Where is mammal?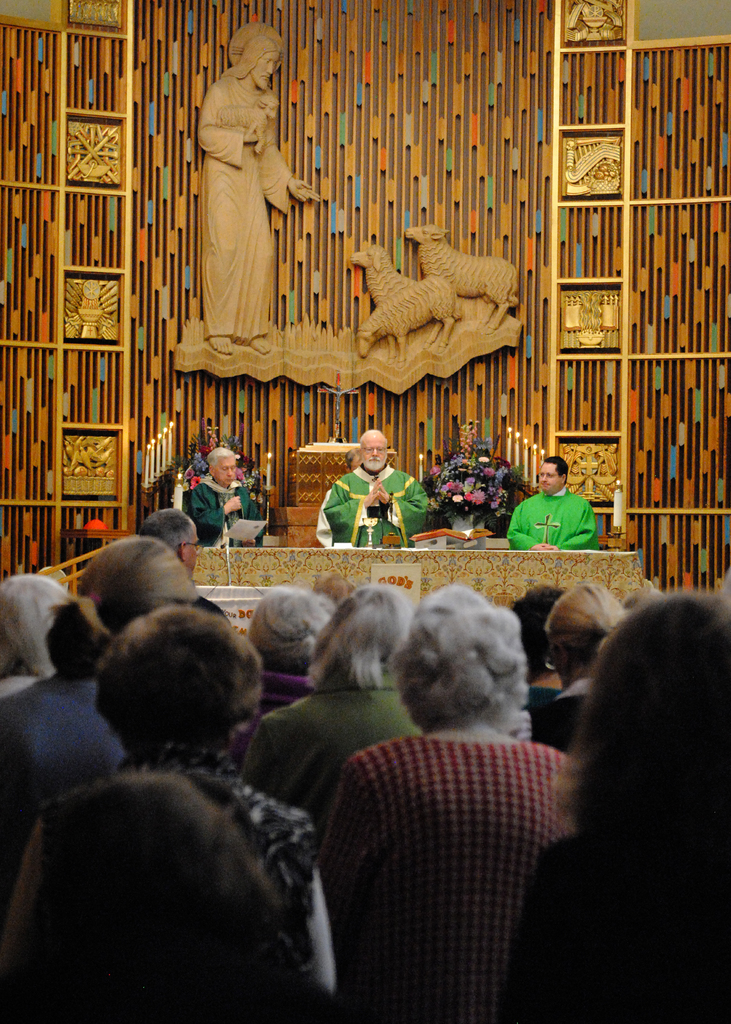
box=[0, 570, 77, 694].
